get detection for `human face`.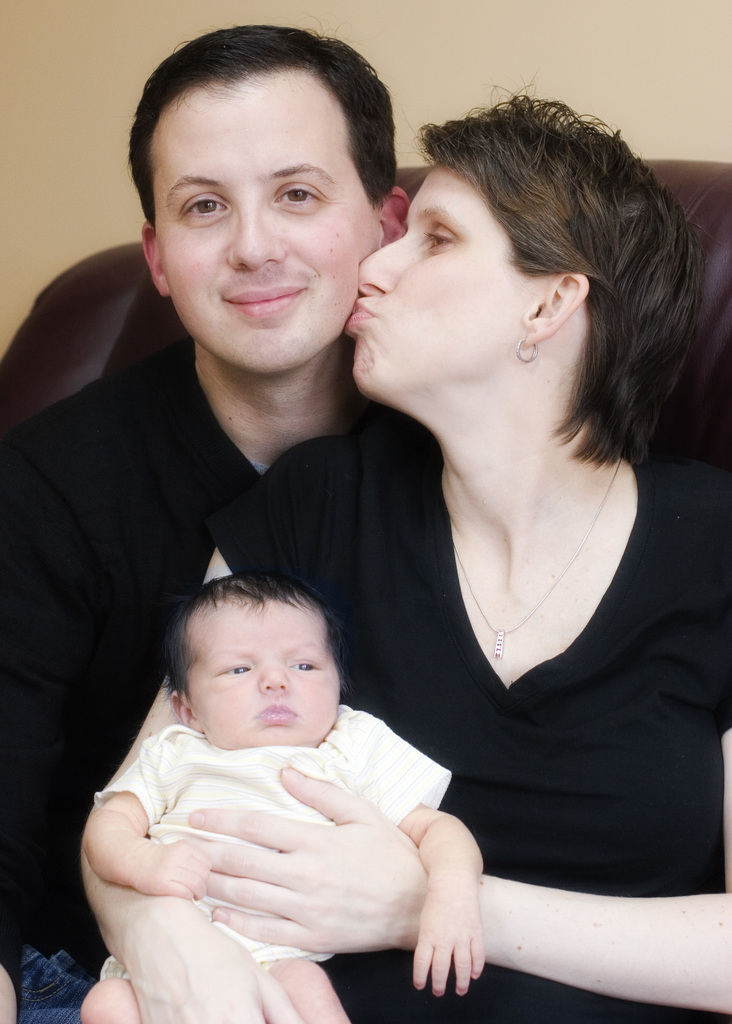
Detection: bbox(348, 163, 541, 391).
